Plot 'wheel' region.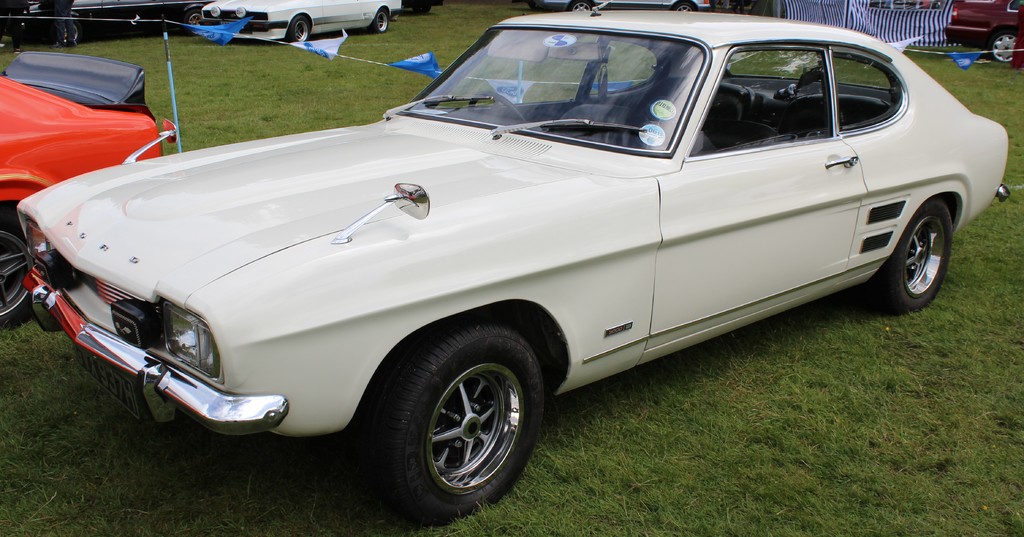
Plotted at select_region(468, 93, 531, 129).
